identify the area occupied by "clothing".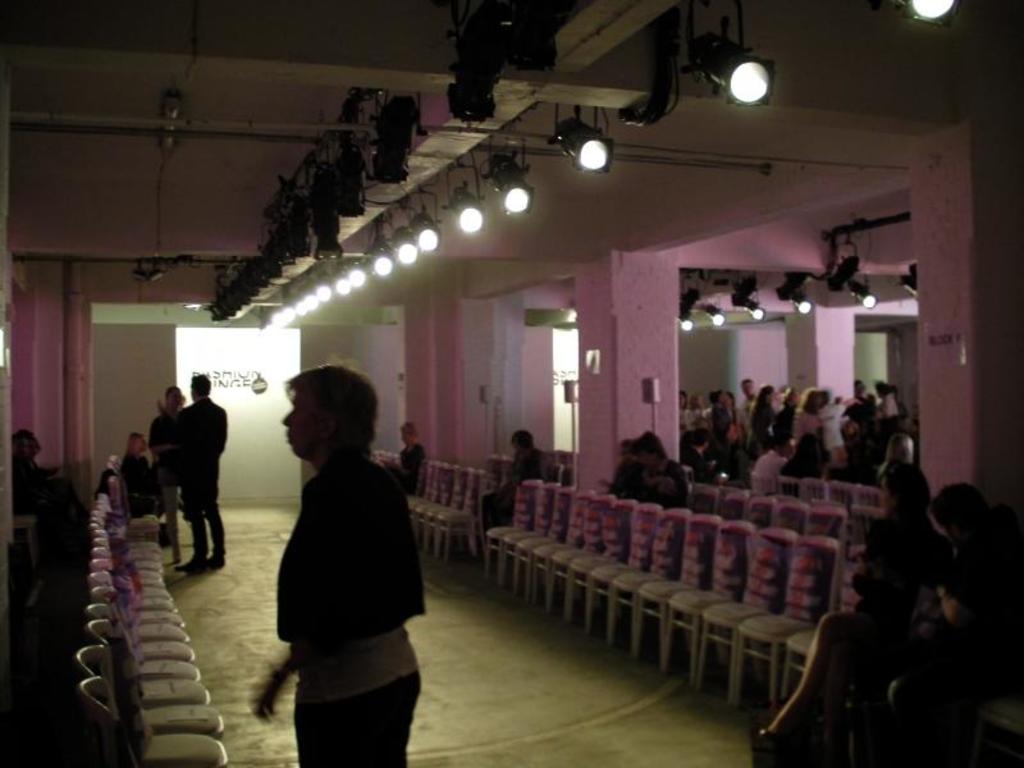
Area: select_region(672, 403, 708, 435).
